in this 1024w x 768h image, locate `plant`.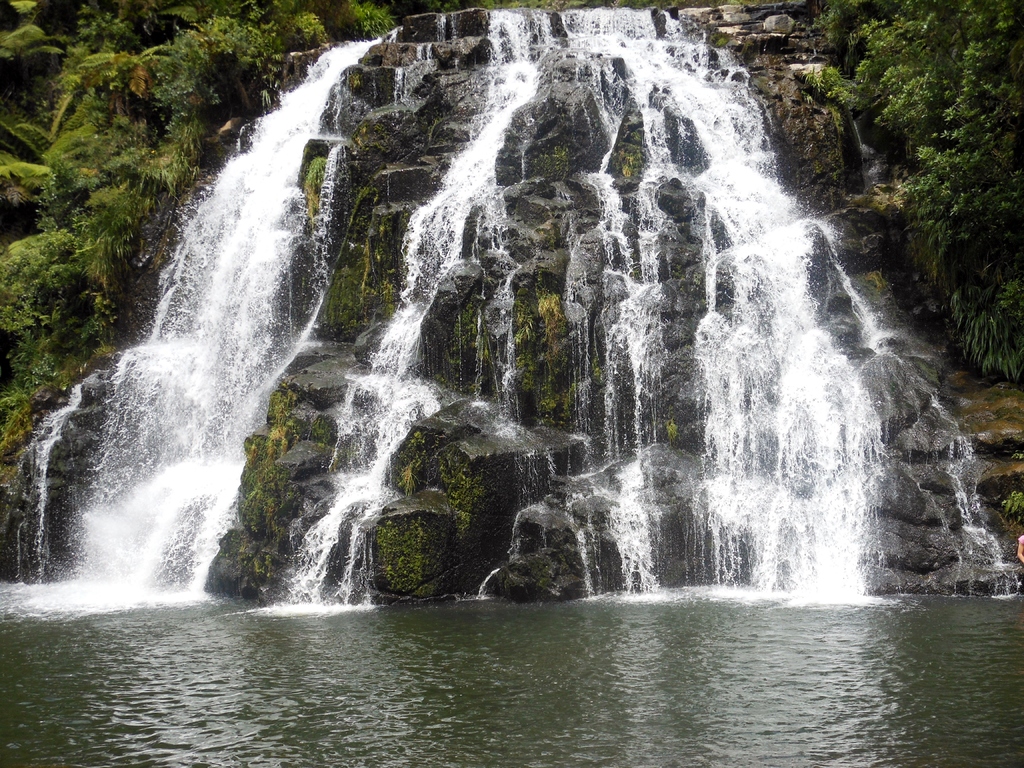
Bounding box: 337, 1, 401, 38.
